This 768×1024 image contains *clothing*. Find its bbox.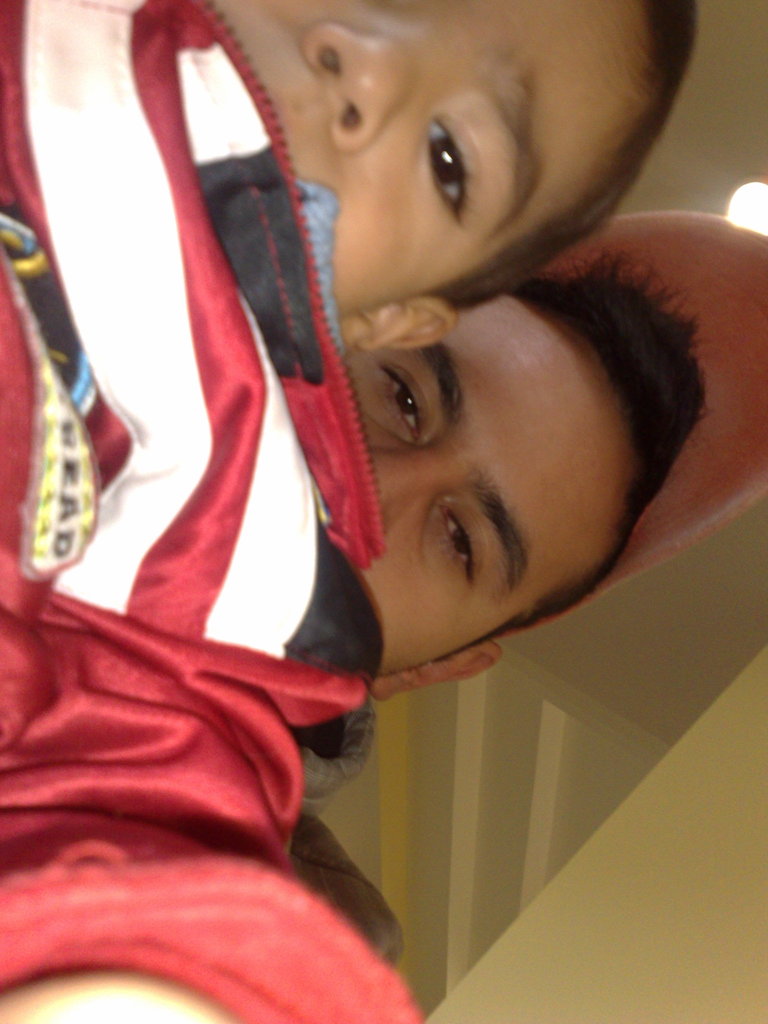
BBox(287, 699, 410, 972).
